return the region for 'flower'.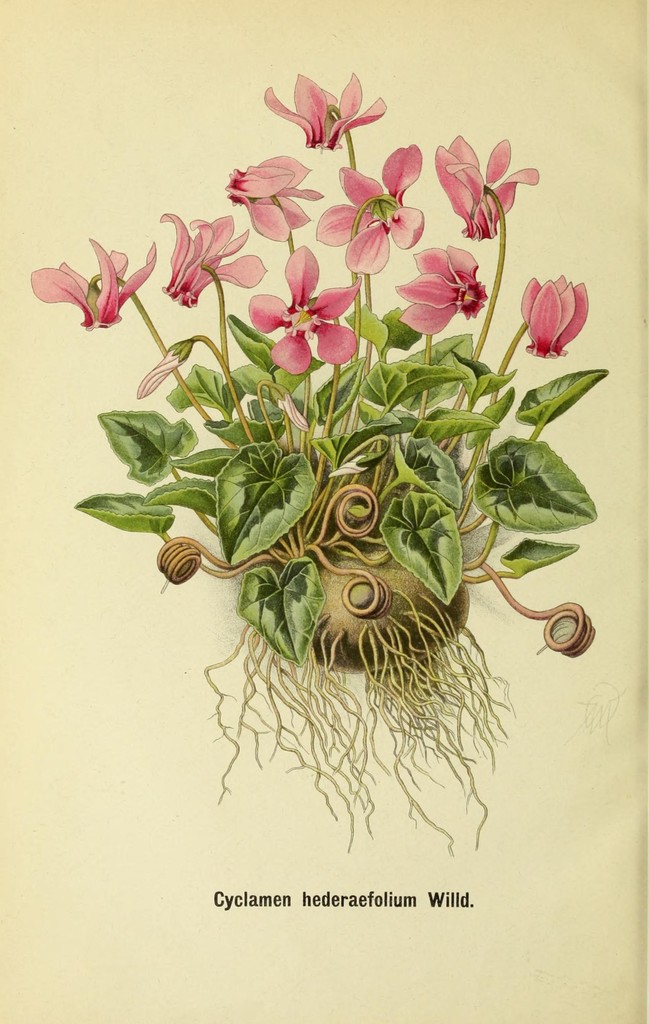
[left=27, top=235, right=163, bottom=328].
